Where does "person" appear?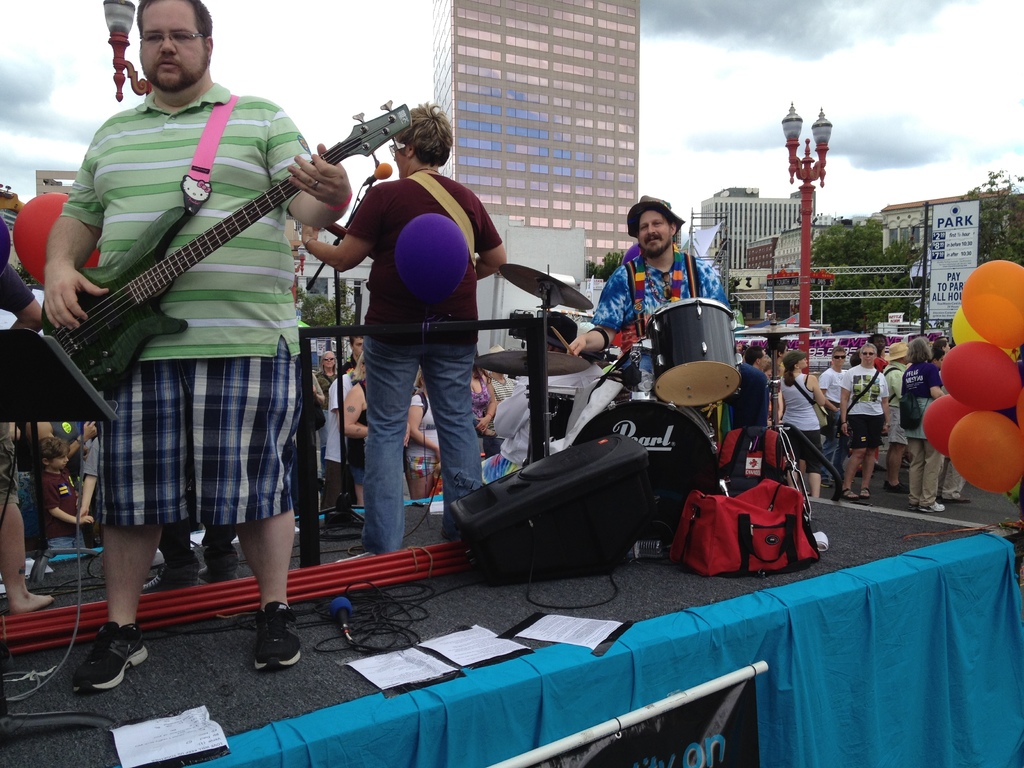
Appears at bbox(28, 417, 97, 555).
